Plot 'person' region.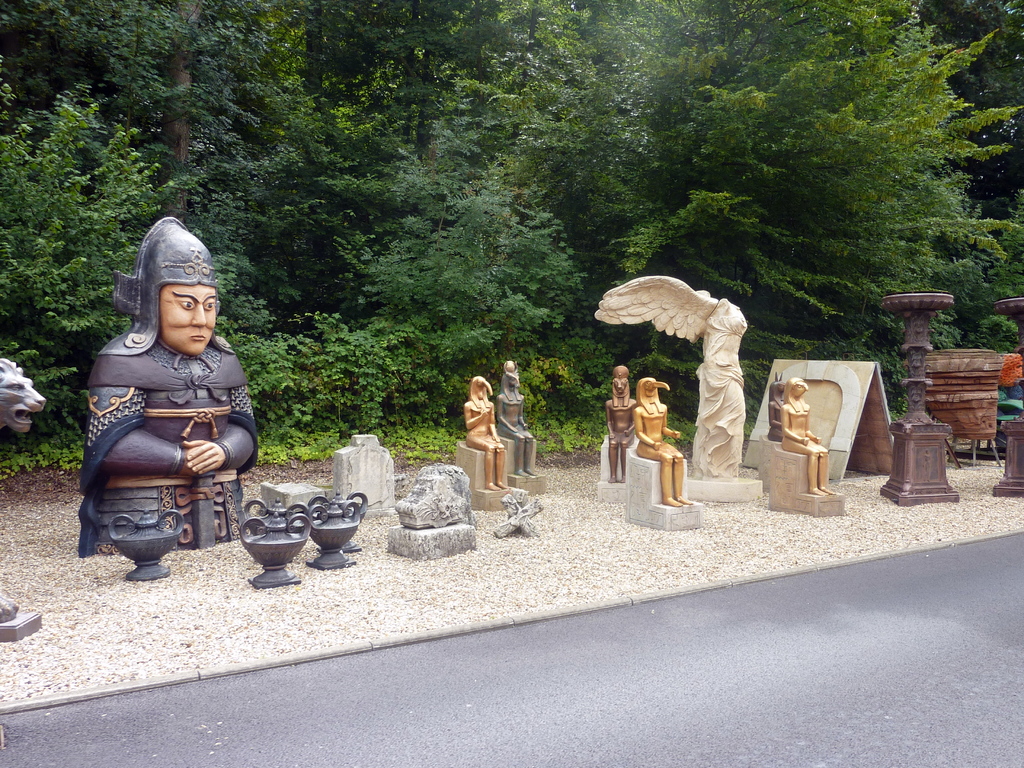
Plotted at [left=767, top=368, right=788, bottom=444].
